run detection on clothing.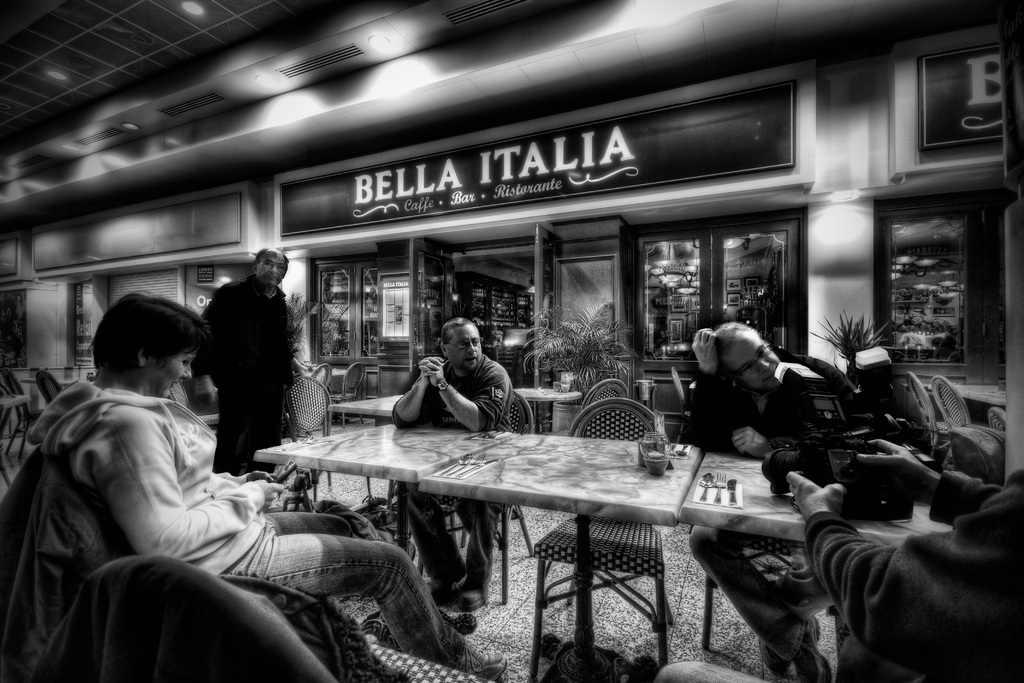
Result: (189, 244, 303, 483).
